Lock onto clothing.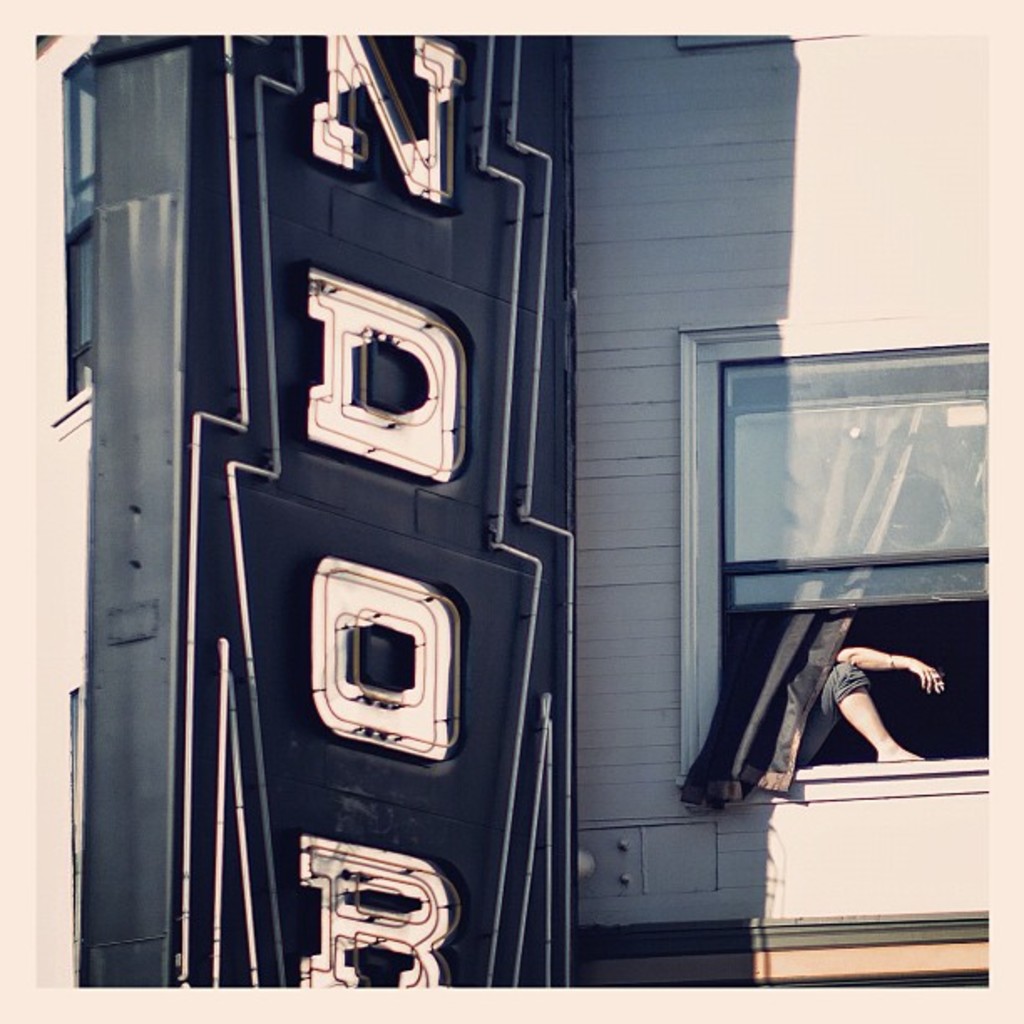
Locked: detection(793, 659, 872, 765).
